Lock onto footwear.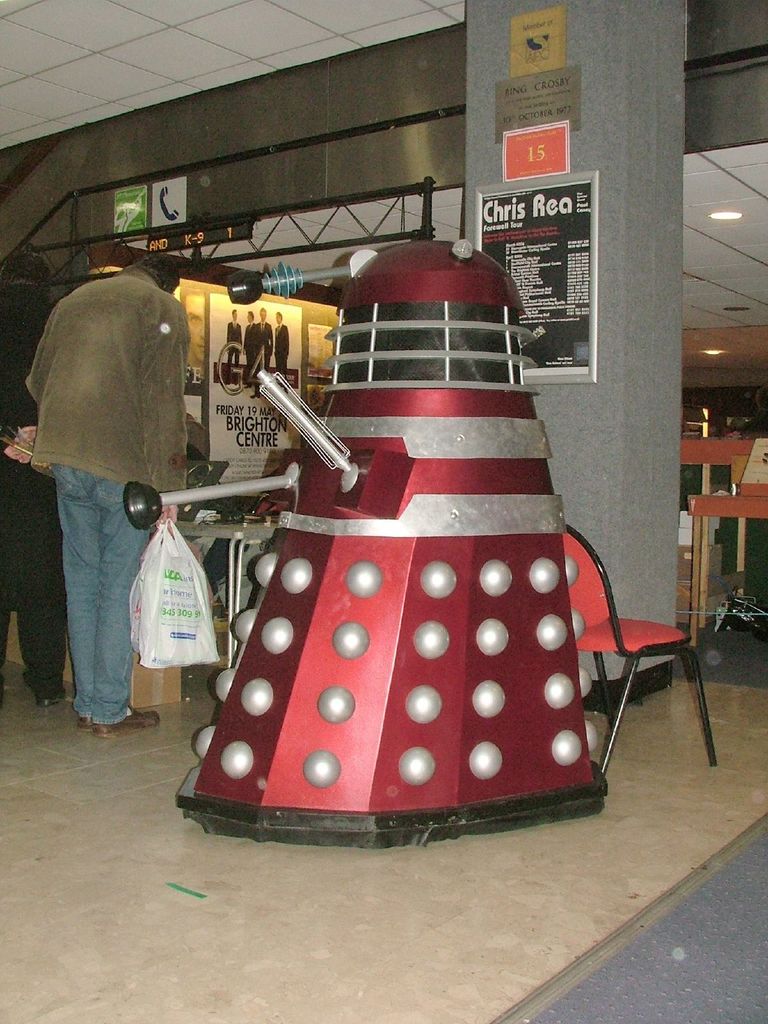
Locked: rect(100, 701, 165, 741).
